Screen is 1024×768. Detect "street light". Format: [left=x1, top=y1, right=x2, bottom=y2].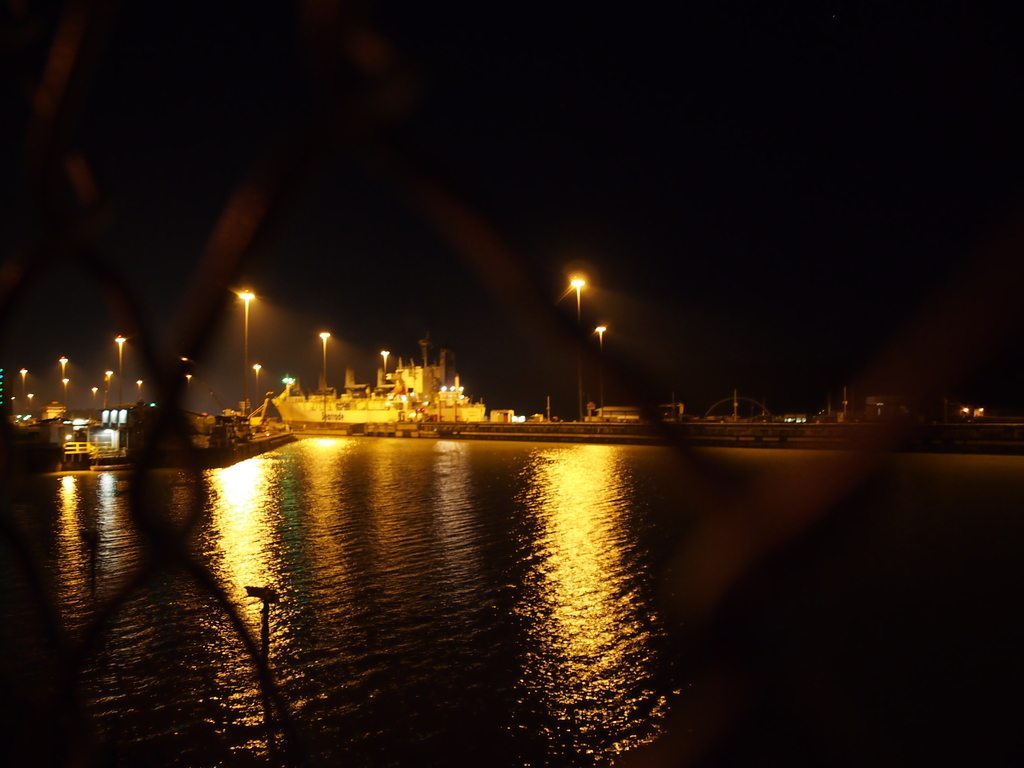
[left=566, top=269, right=586, bottom=419].
